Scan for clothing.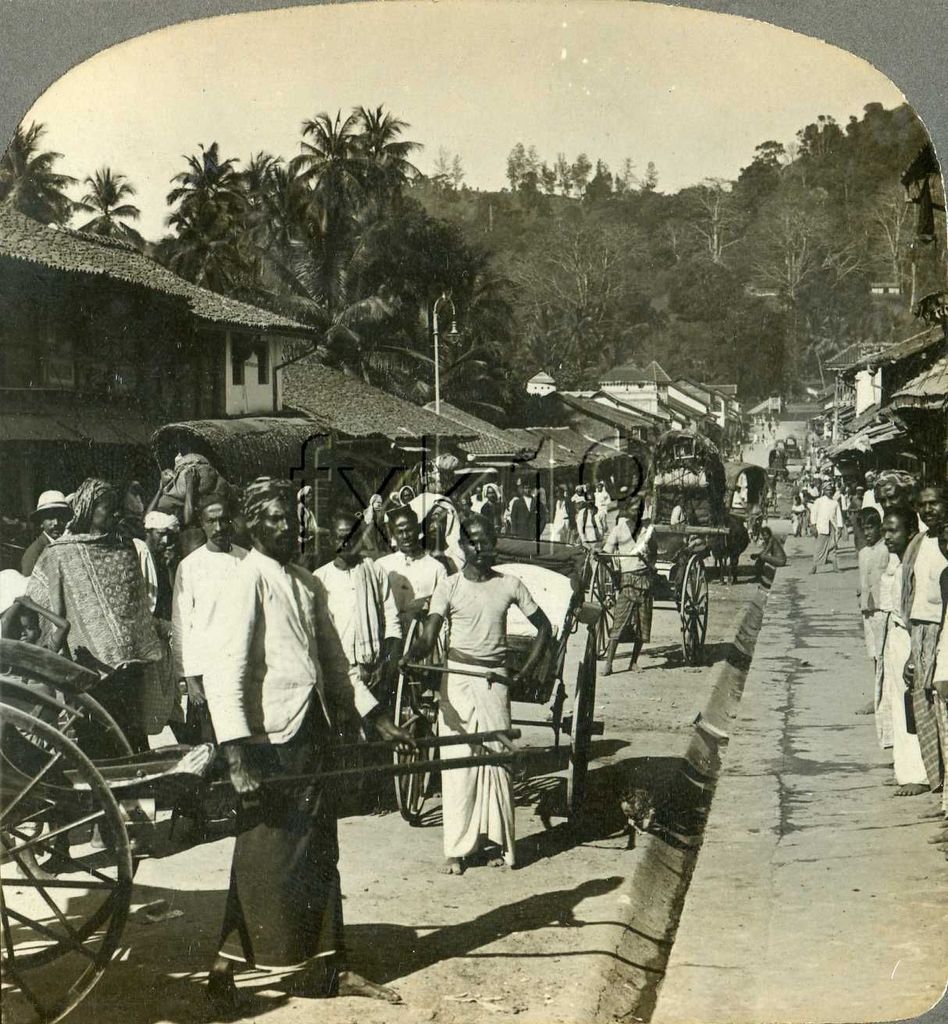
Scan result: <region>605, 521, 658, 635</region>.
